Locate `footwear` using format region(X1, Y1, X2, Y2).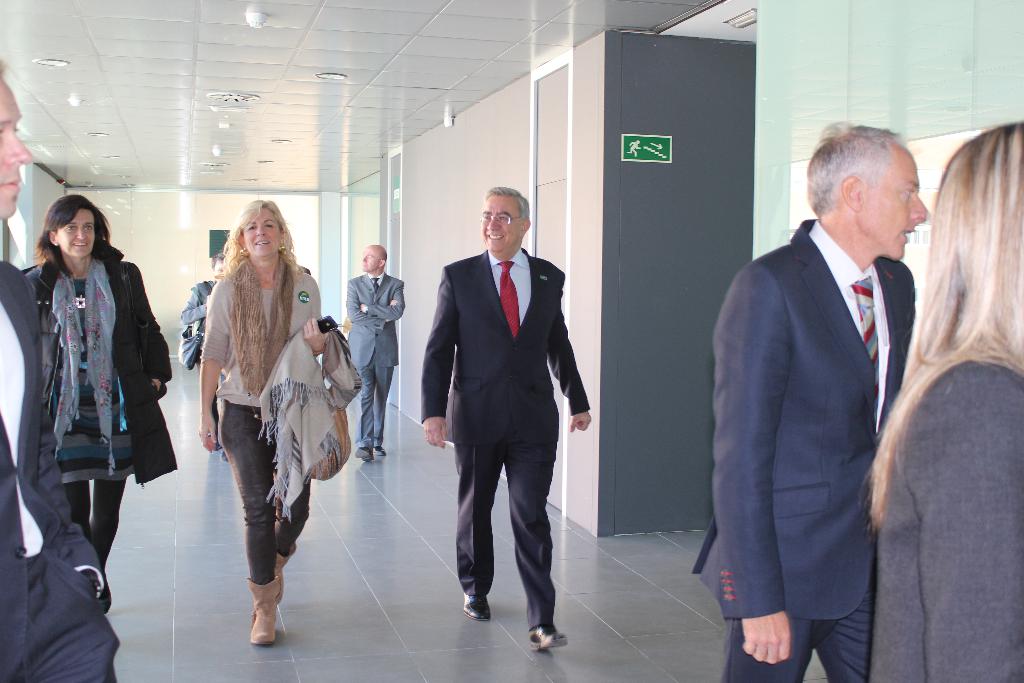
region(356, 447, 376, 465).
